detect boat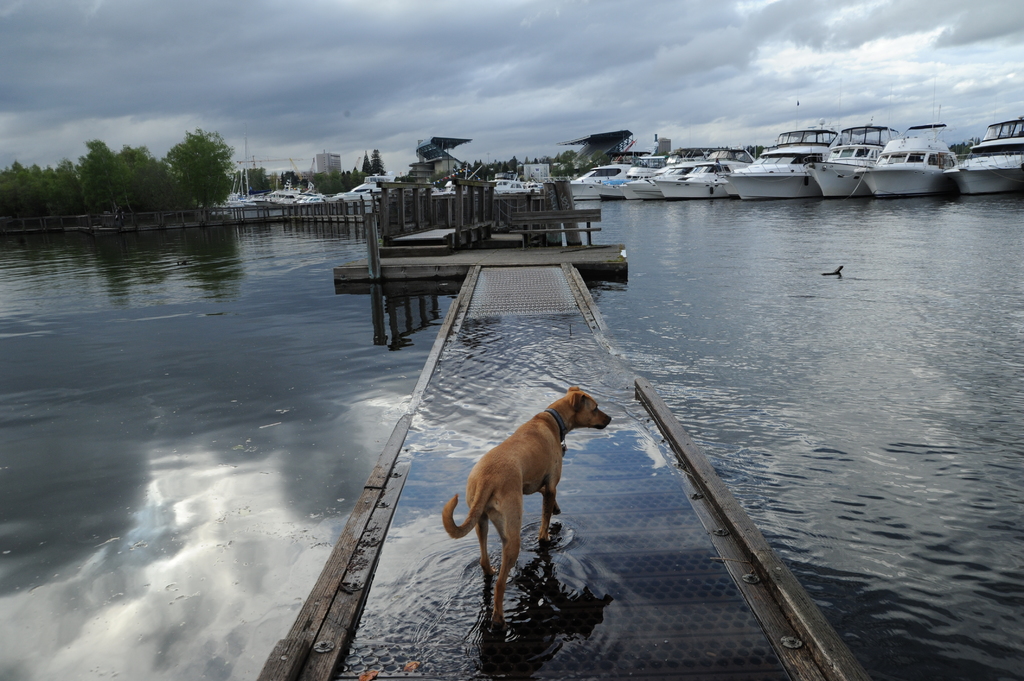
657 157 756 204
